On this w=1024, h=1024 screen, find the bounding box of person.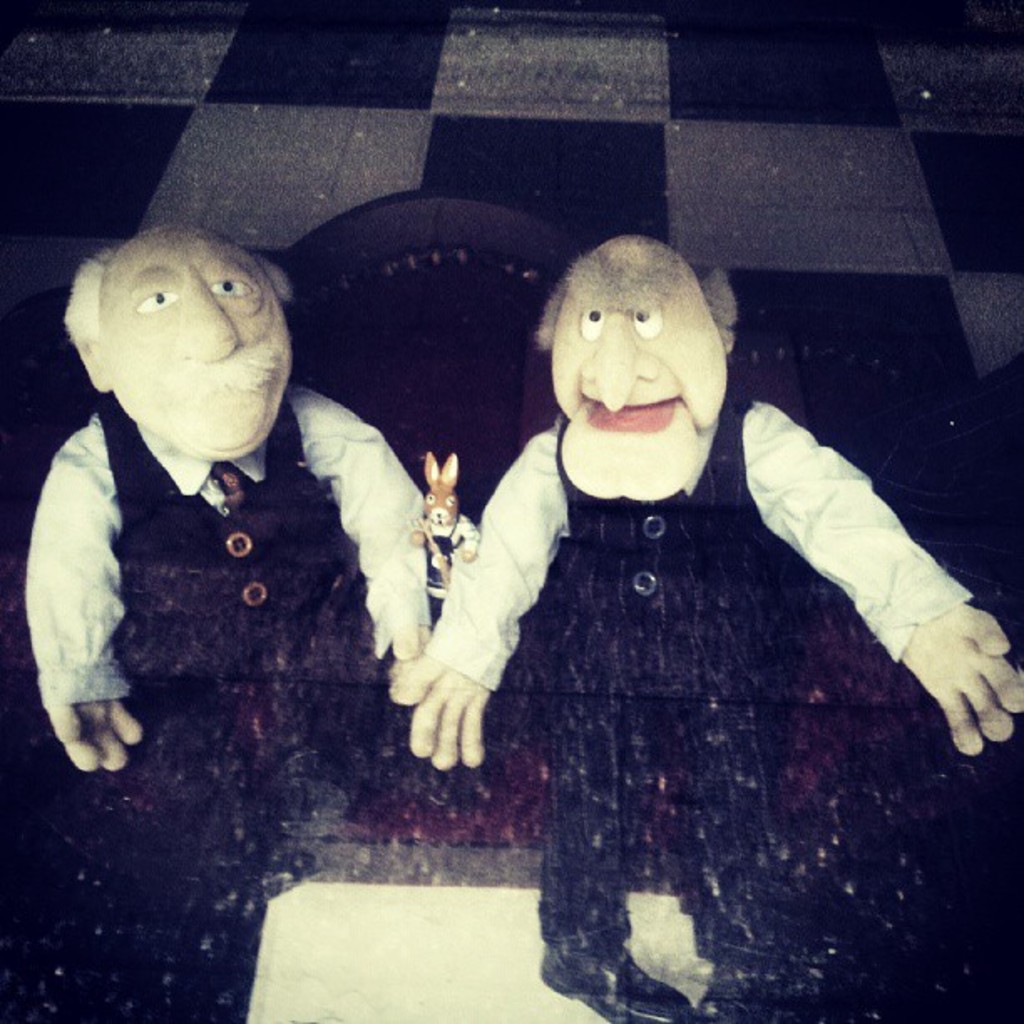
Bounding box: [x1=393, y1=233, x2=1022, y2=1022].
